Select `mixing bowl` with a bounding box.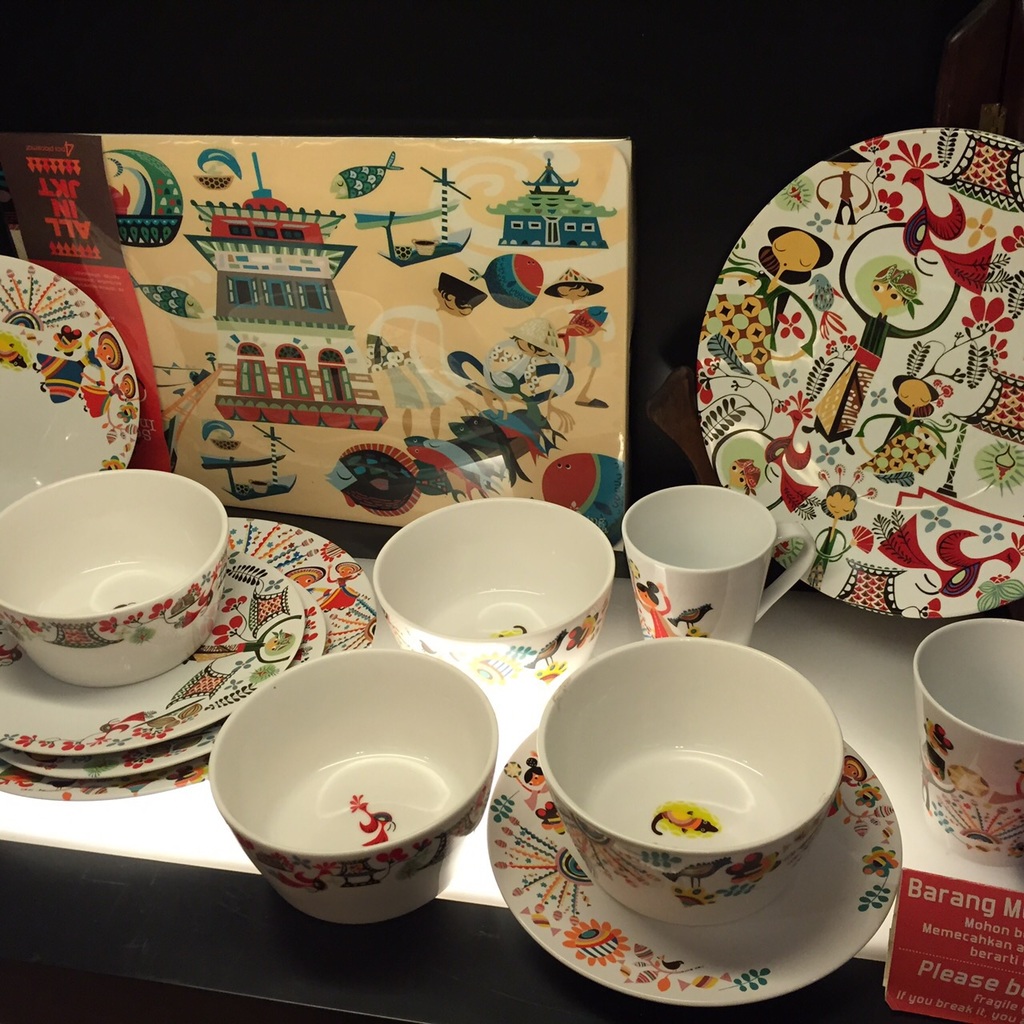
0,466,226,691.
